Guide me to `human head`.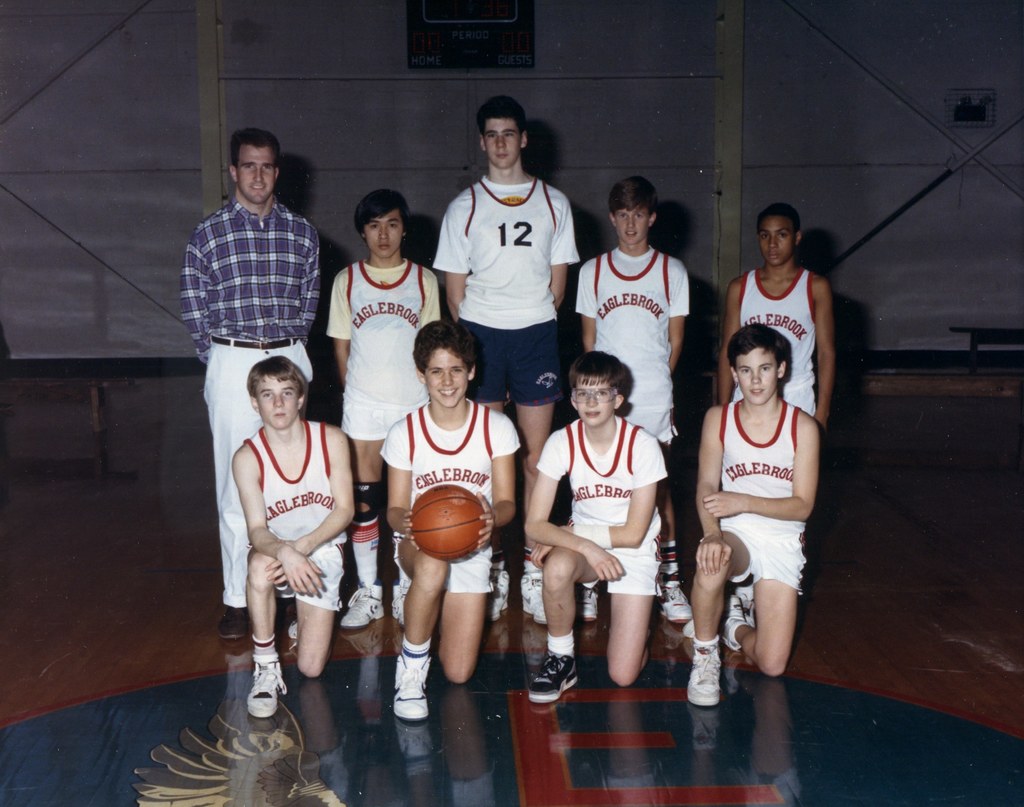
Guidance: <box>755,201,801,265</box>.
